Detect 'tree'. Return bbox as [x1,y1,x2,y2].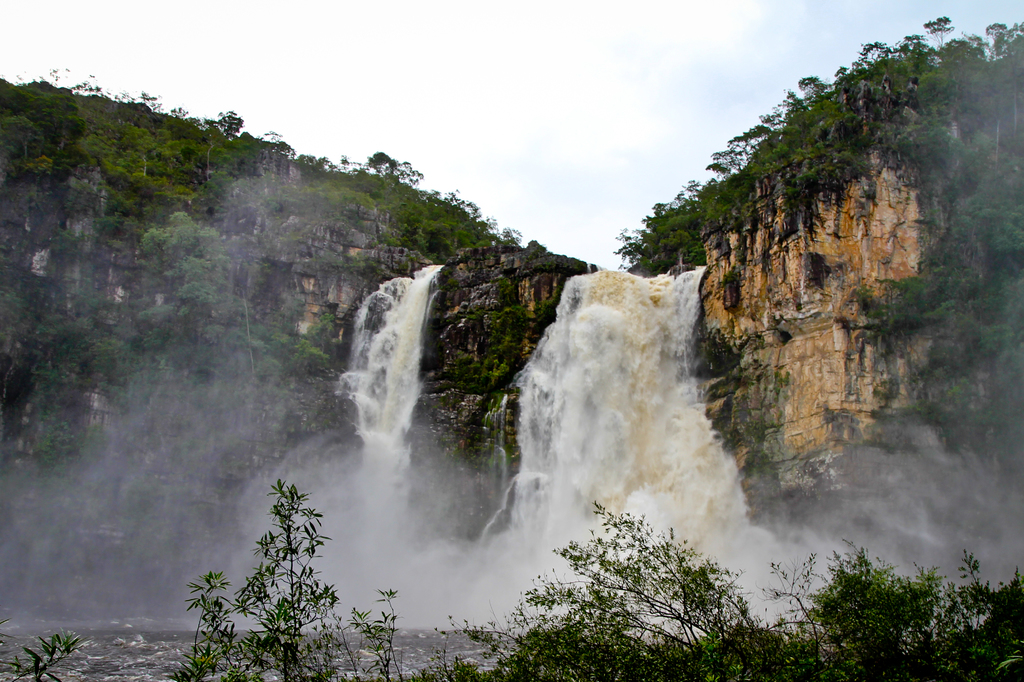
[274,335,328,372].
